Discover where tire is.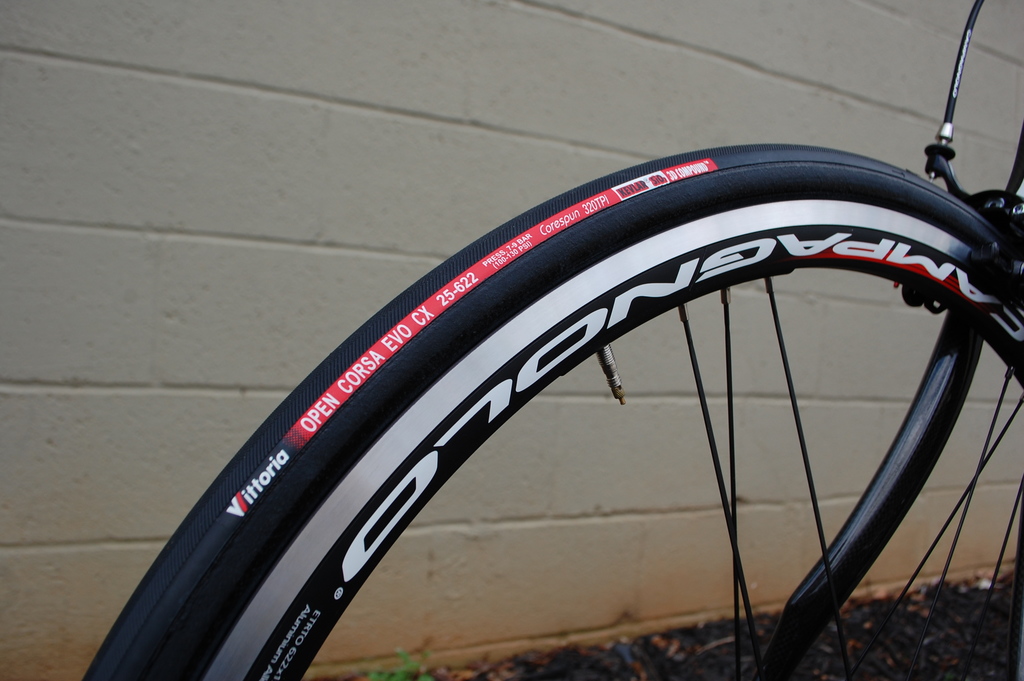
Discovered at {"left": 79, "top": 141, "right": 1023, "bottom": 680}.
